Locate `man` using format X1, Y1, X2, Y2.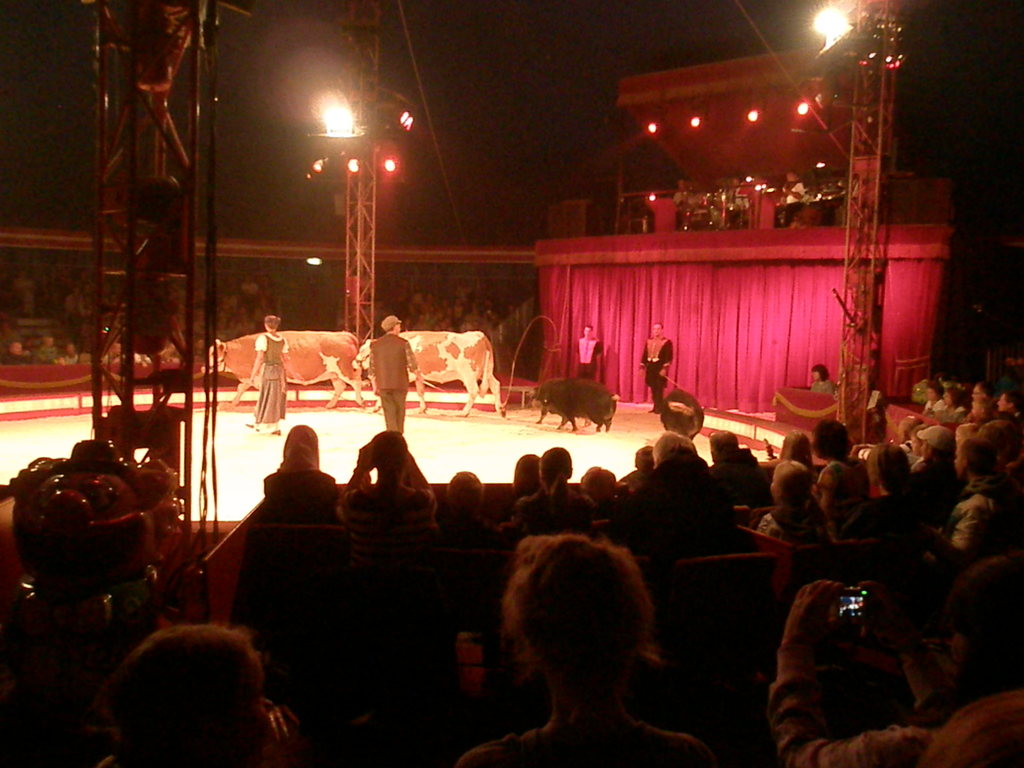
573, 462, 623, 515.
